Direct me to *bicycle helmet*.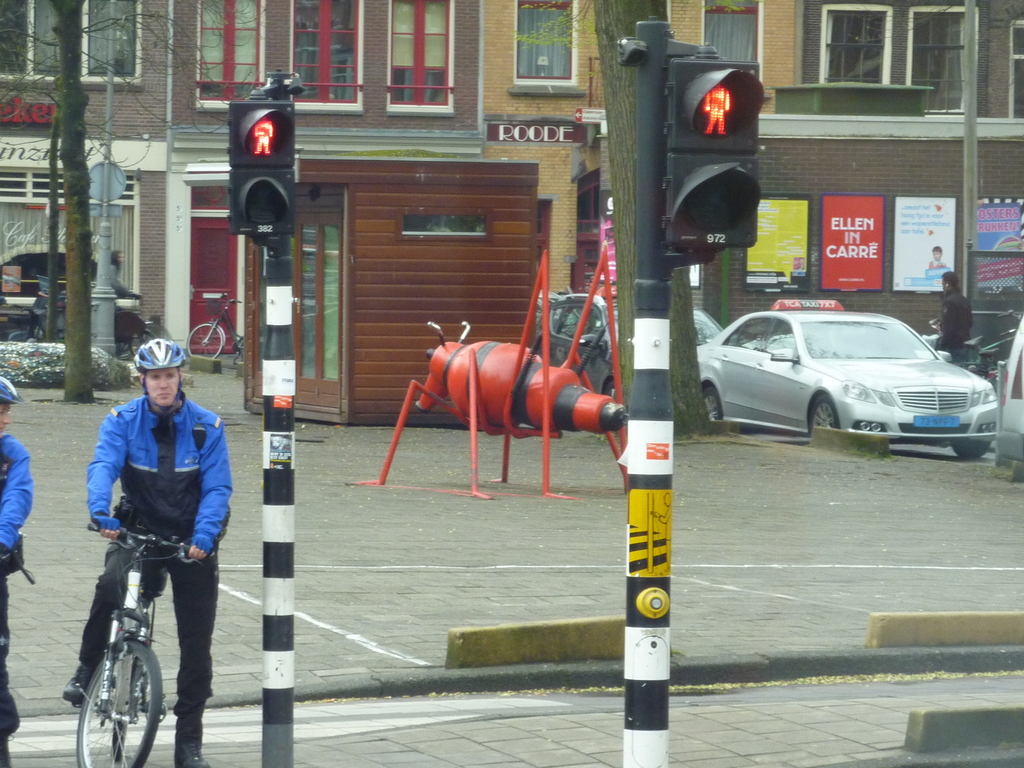
Direction: {"x1": 0, "y1": 371, "x2": 22, "y2": 399}.
